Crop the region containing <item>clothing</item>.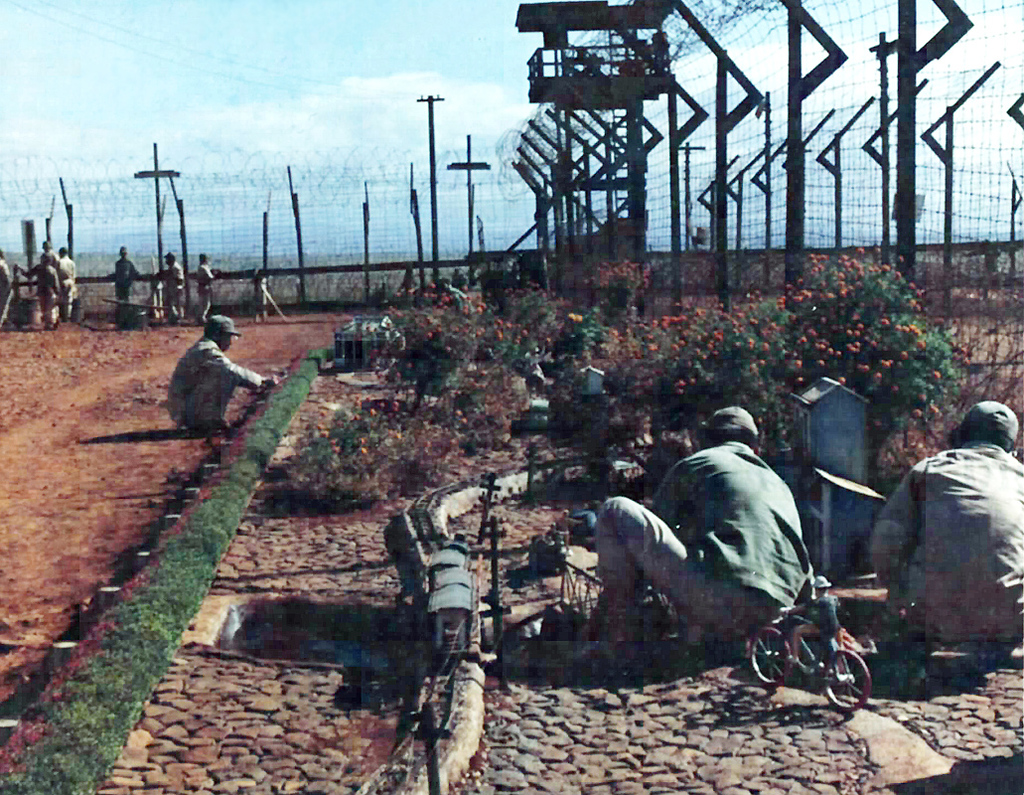
Crop region: x1=20, y1=260, x2=59, y2=325.
